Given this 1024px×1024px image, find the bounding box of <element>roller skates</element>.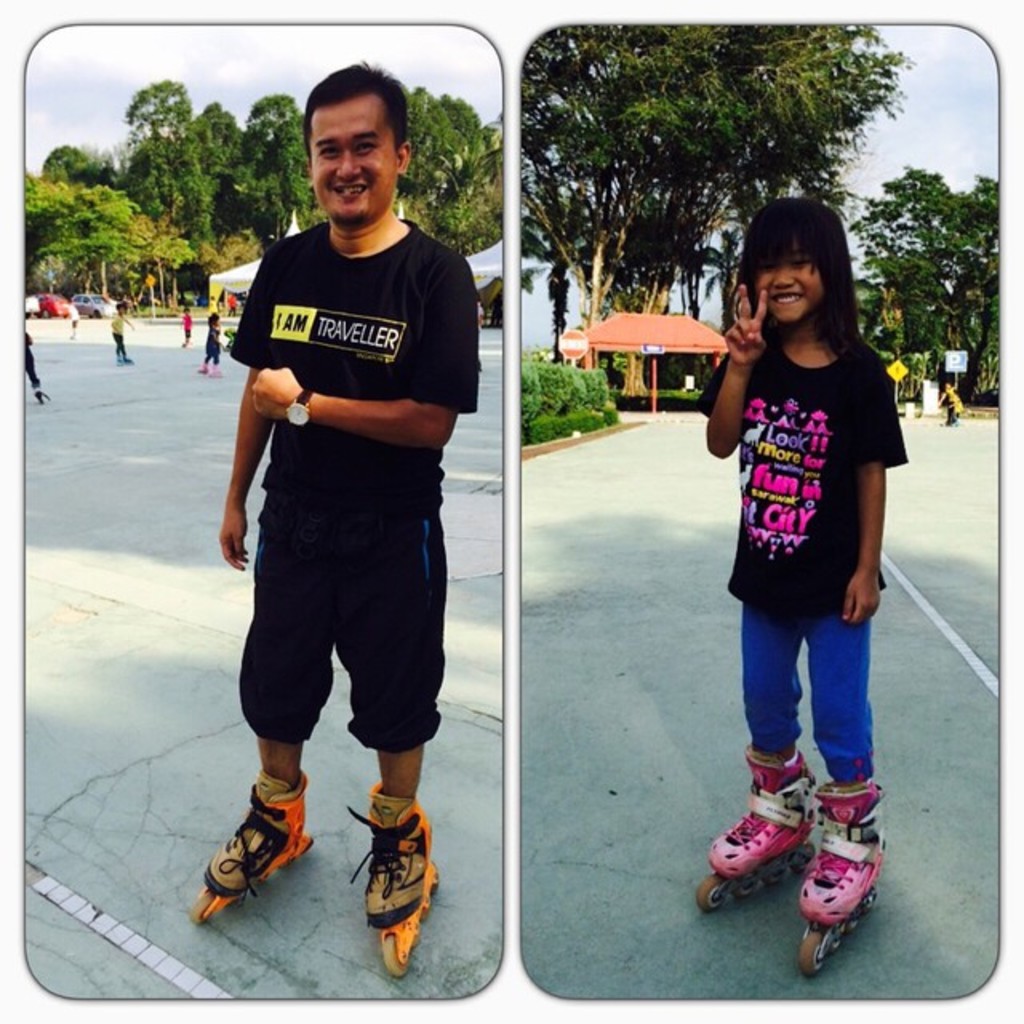
{"x1": 347, "y1": 779, "x2": 442, "y2": 982}.
